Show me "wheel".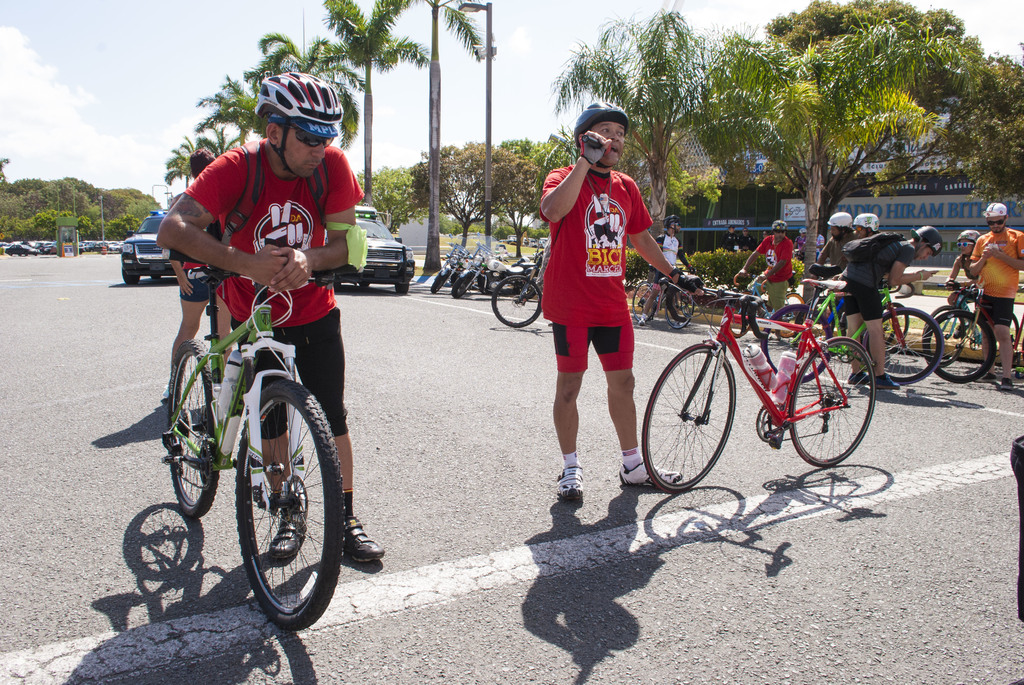
"wheel" is here: region(757, 303, 835, 388).
